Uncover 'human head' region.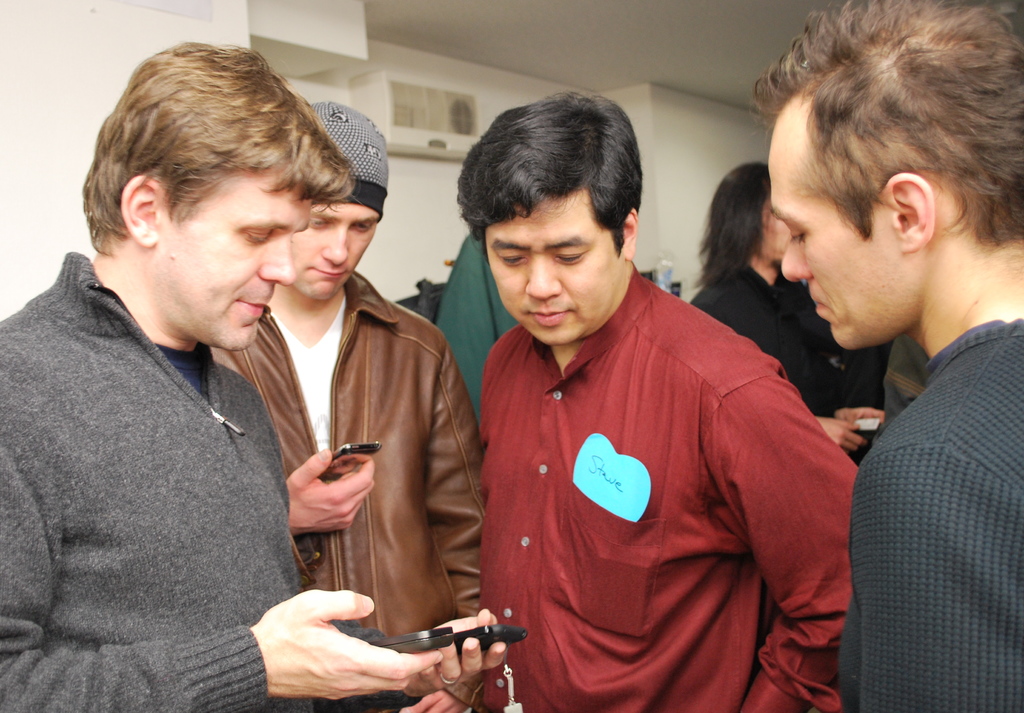
Uncovered: [x1=752, y1=0, x2=1023, y2=350].
